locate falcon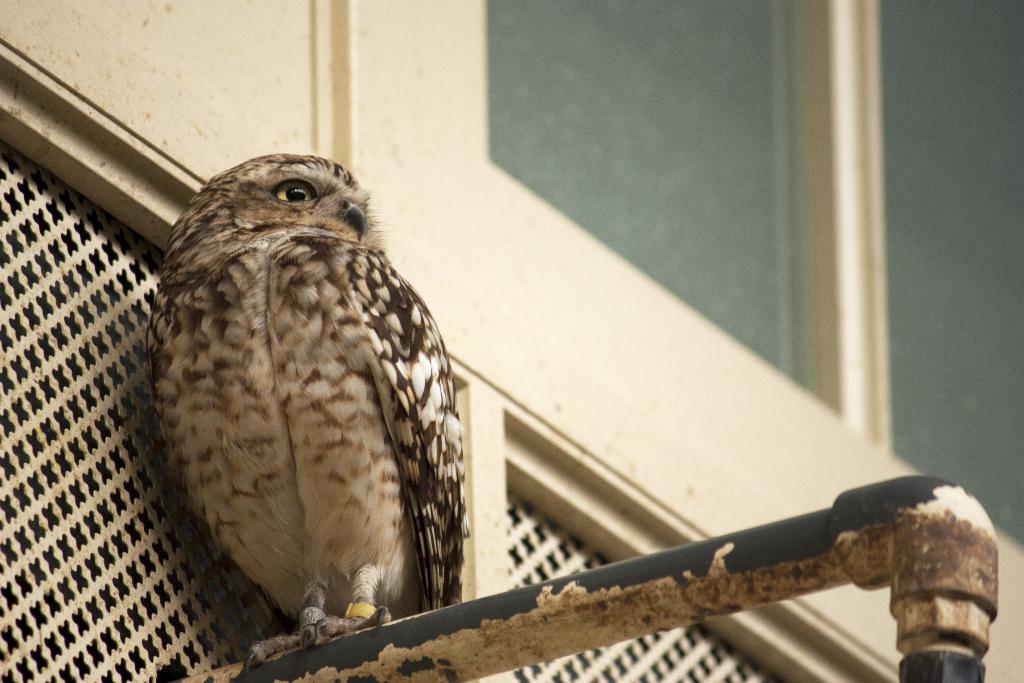
box=[144, 151, 472, 672]
